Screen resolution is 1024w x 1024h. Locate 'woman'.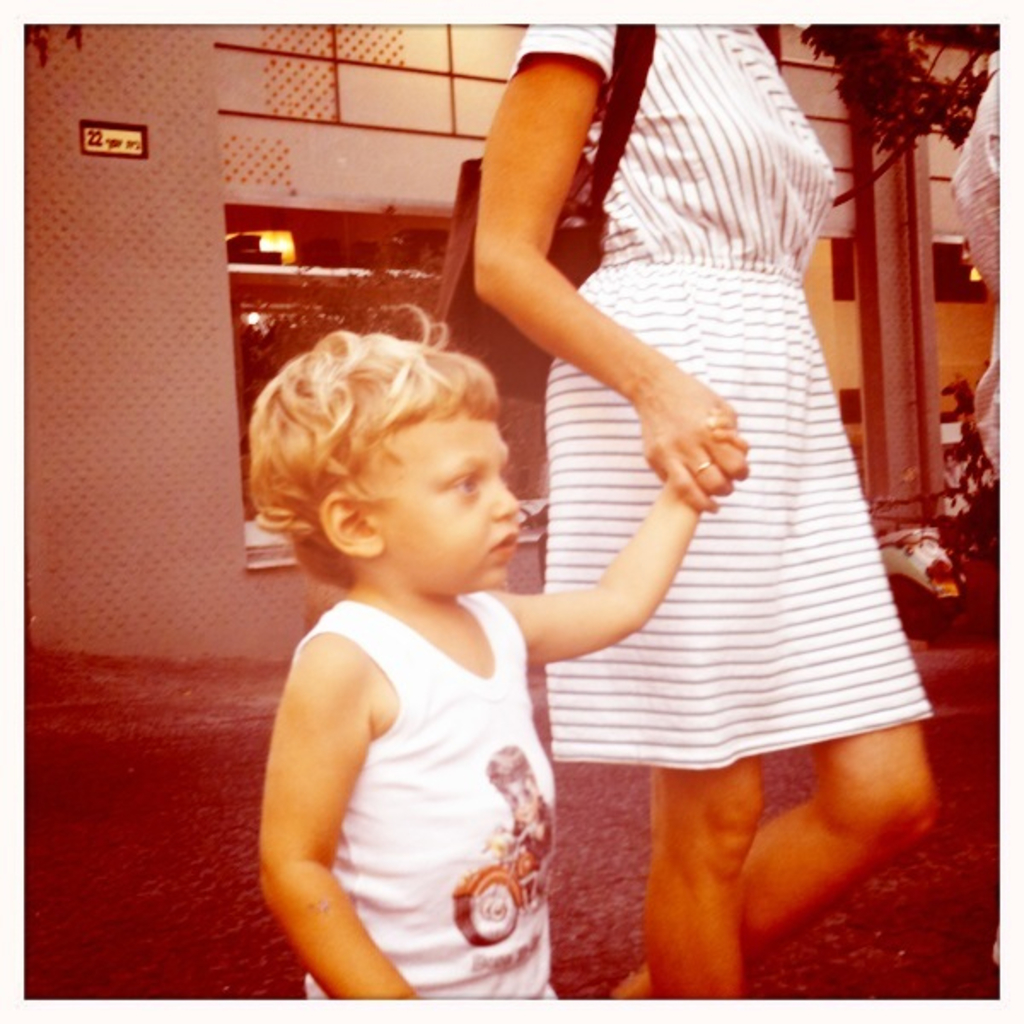
<region>444, 0, 927, 879</region>.
